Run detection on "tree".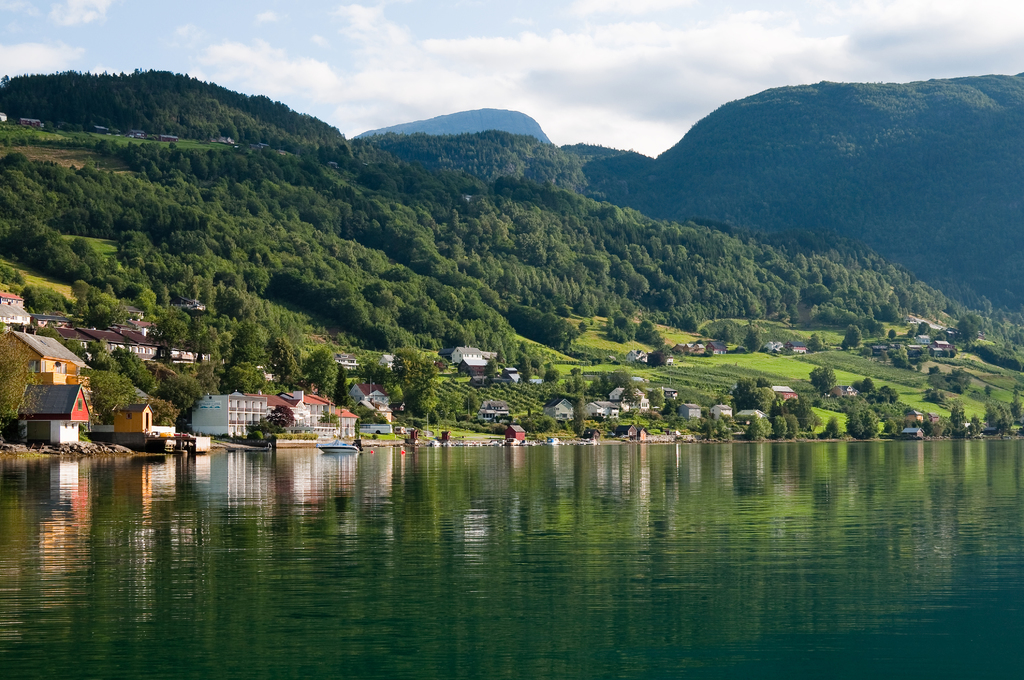
Result: <bbox>222, 313, 271, 392</bbox>.
